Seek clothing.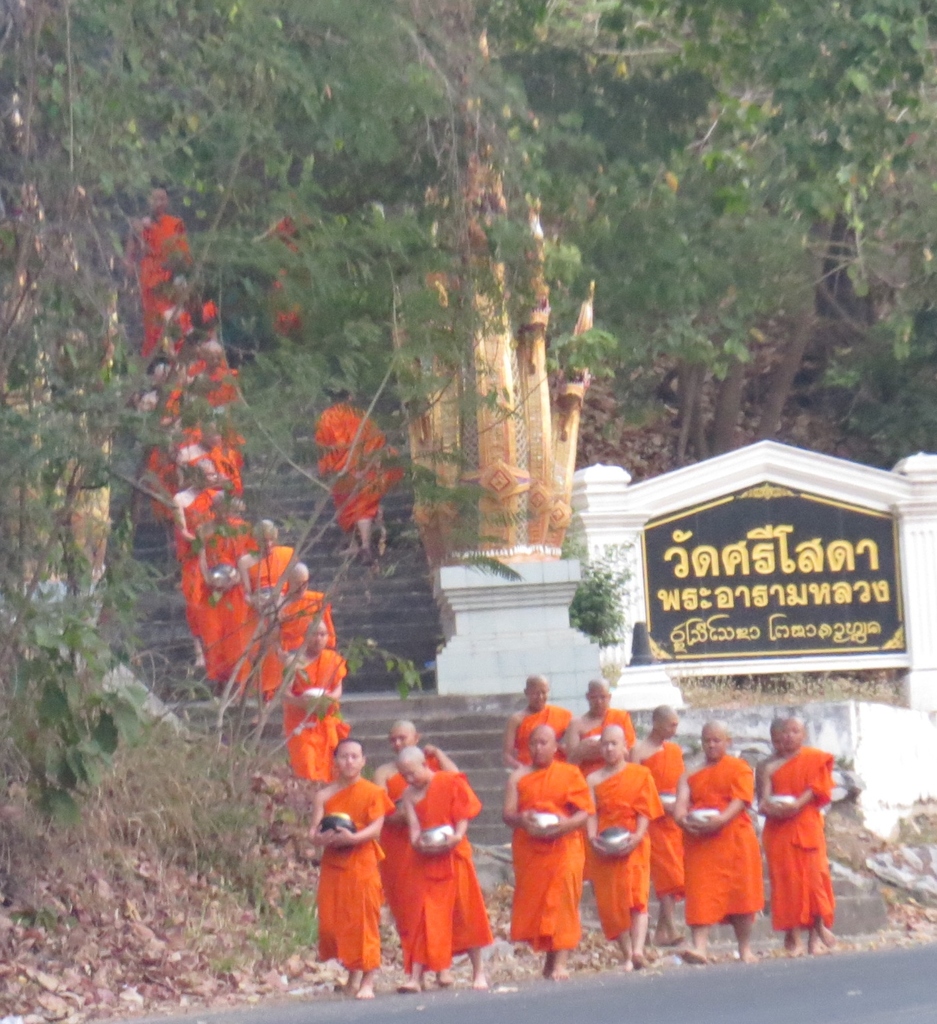
select_region(206, 514, 255, 686).
